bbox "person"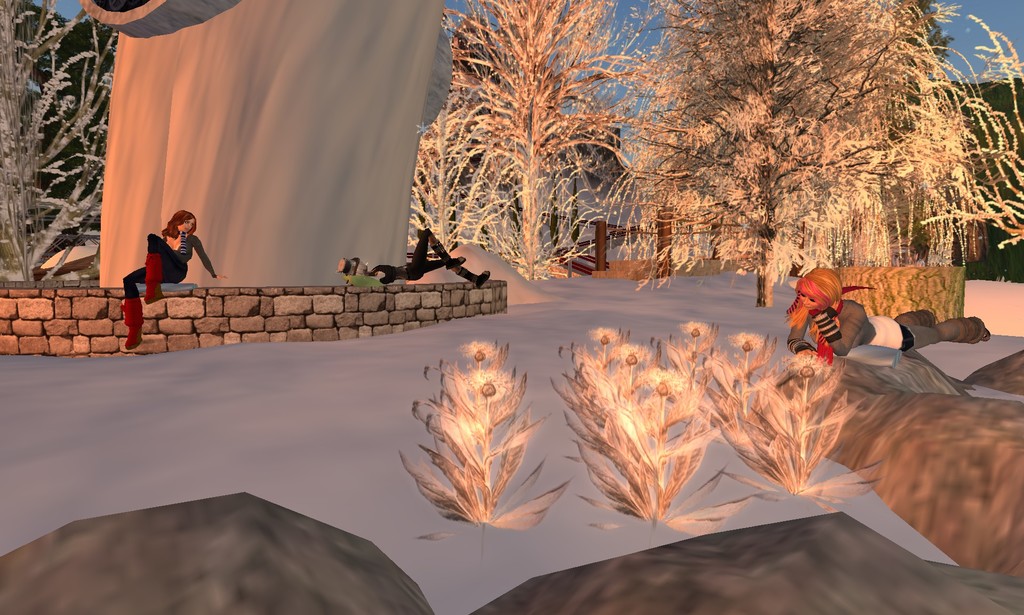
126,199,209,308
